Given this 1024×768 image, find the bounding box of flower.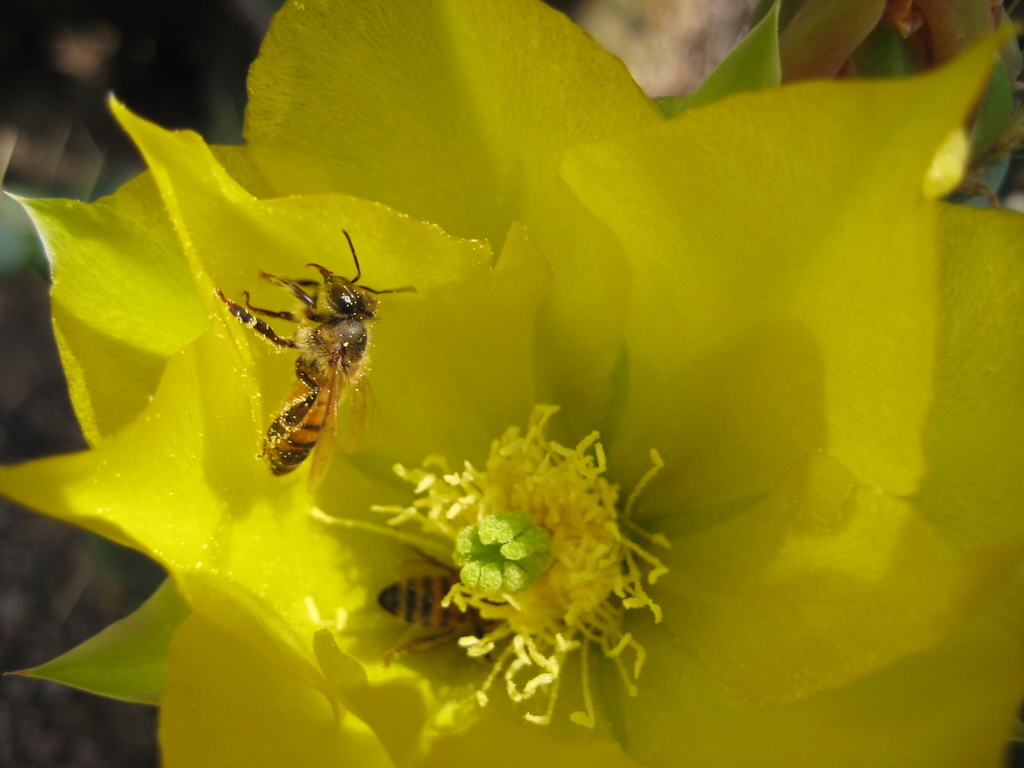
left=0, top=0, right=1023, bottom=767.
